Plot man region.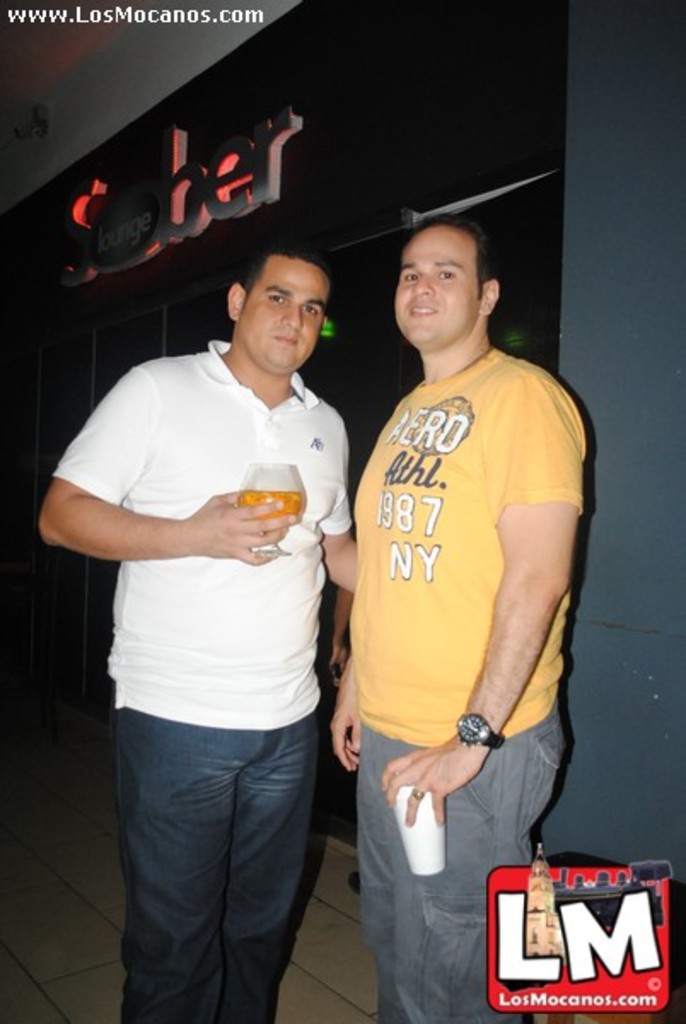
Plotted at crop(317, 210, 592, 1019).
